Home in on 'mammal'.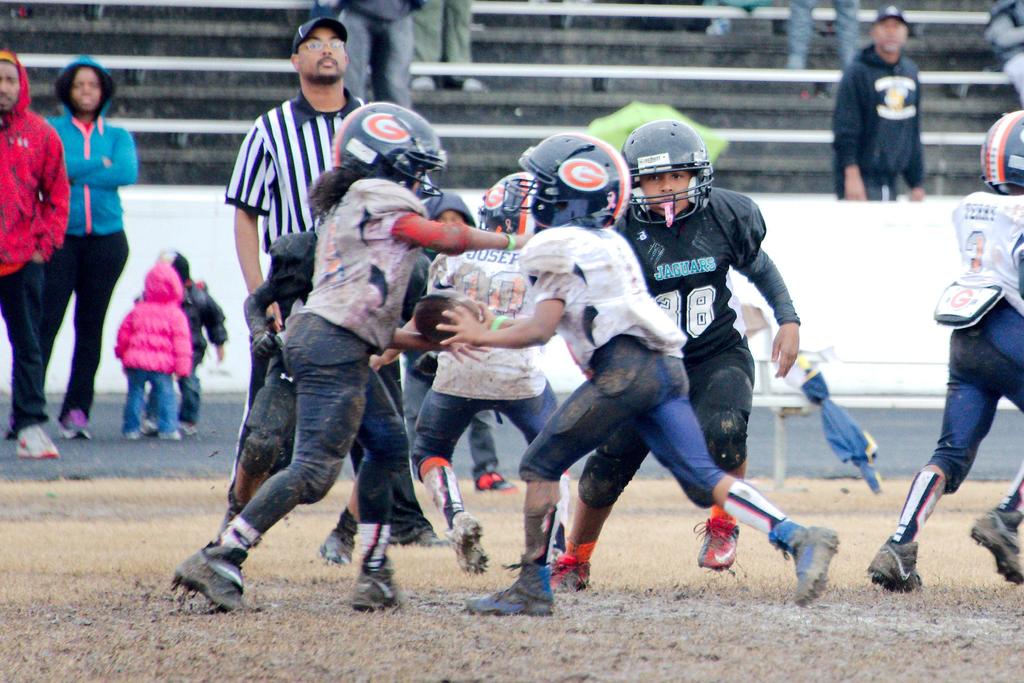
Homed in at 226,220,369,573.
